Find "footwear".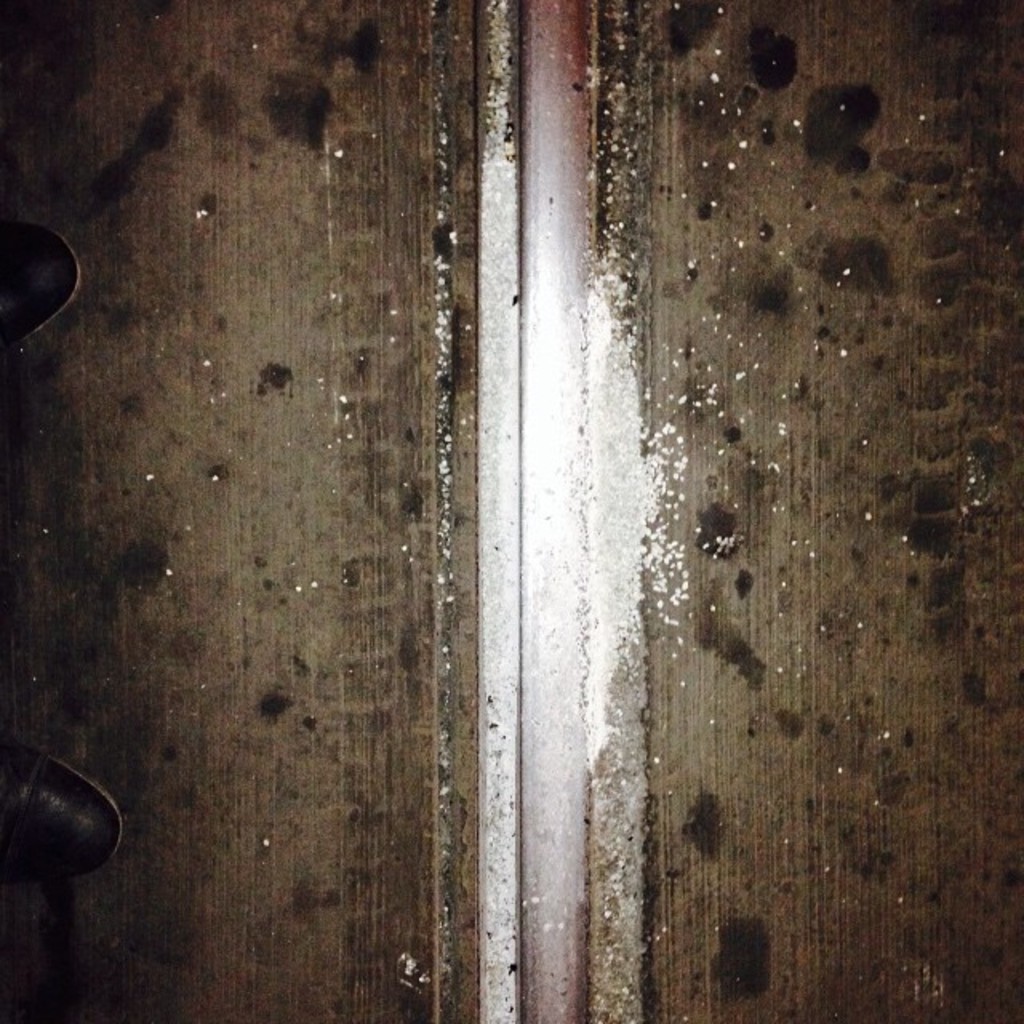
region(0, 739, 122, 882).
